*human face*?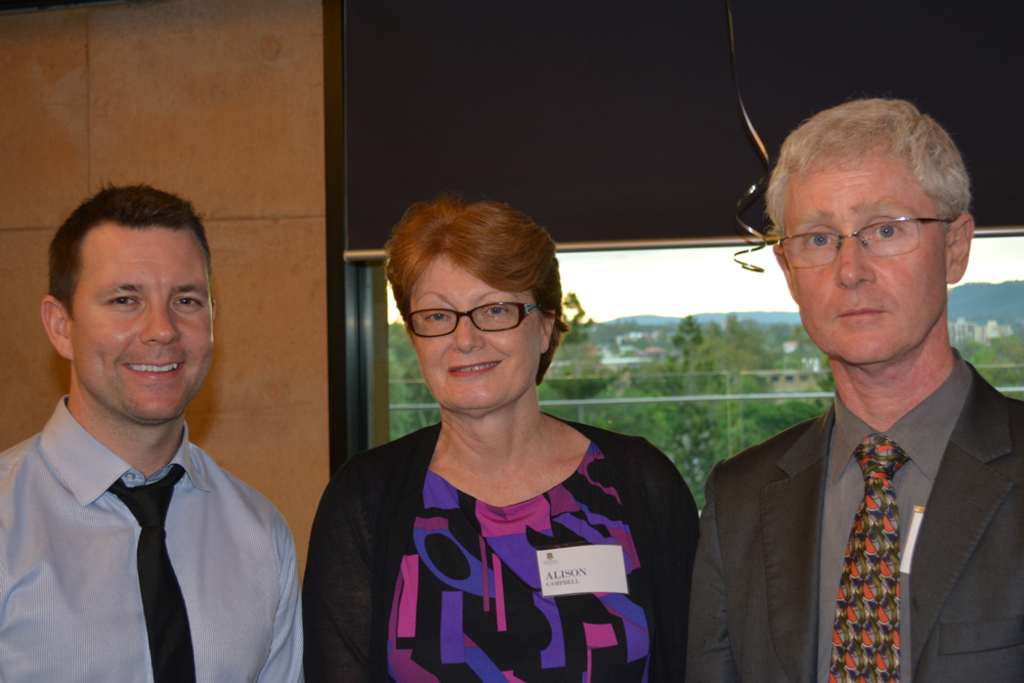
l=409, t=251, r=543, b=407
